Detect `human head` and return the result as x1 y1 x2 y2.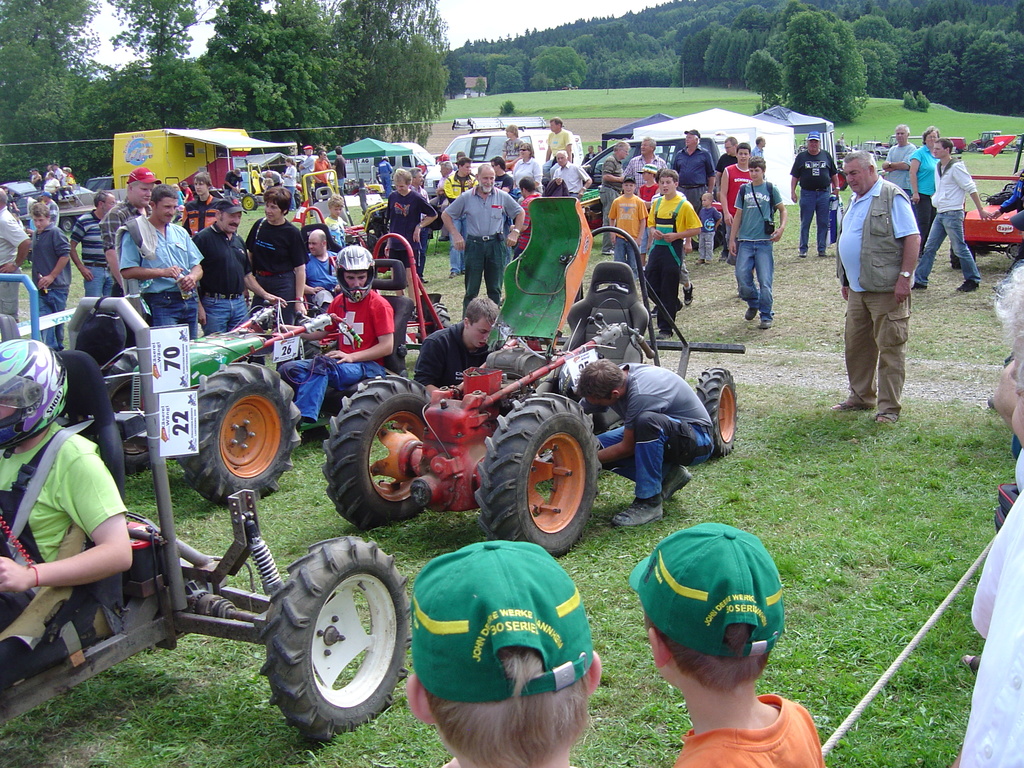
841 147 878 195.
